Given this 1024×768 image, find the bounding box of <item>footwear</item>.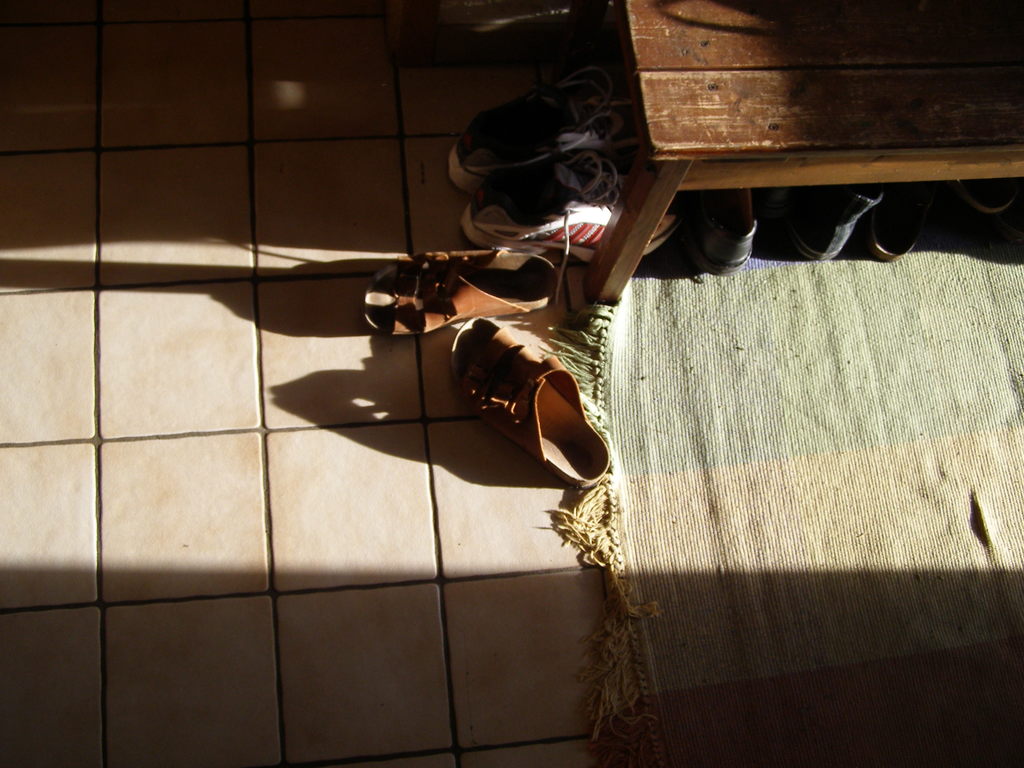
crop(360, 250, 566, 333).
